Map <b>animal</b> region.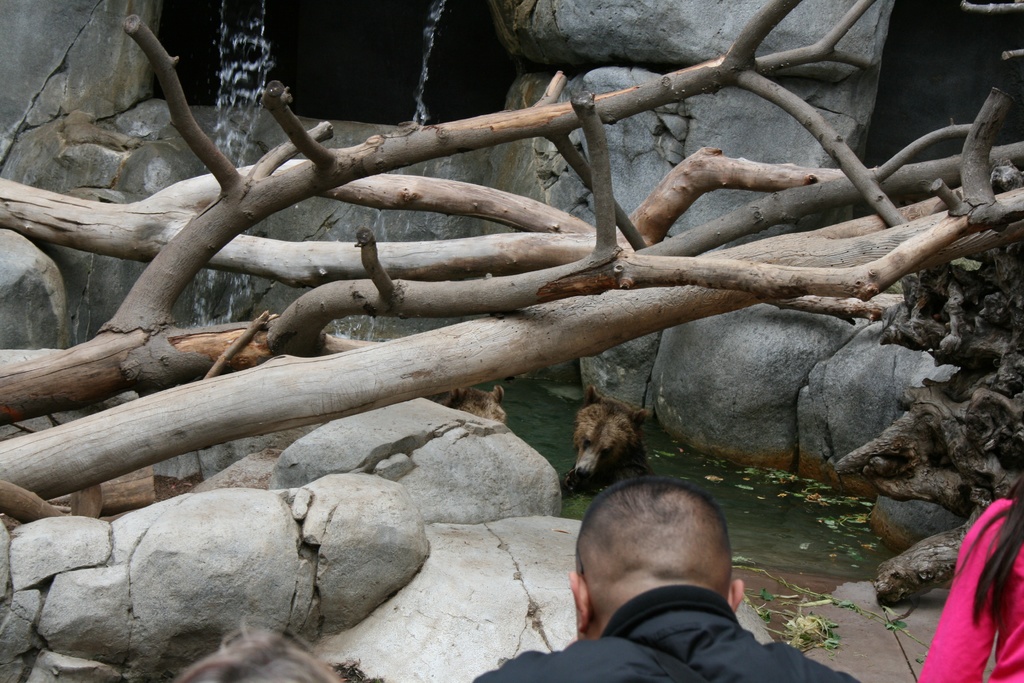
Mapped to BBox(563, 381, 655, 496).
